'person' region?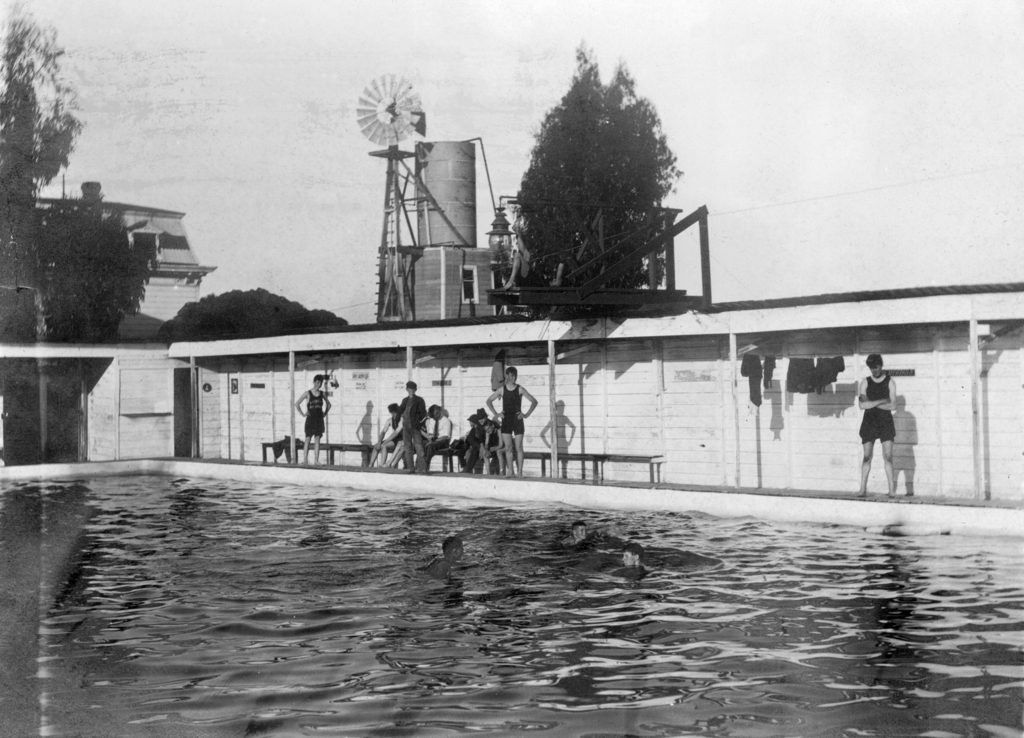
locate(478, 420, 506, 473)
